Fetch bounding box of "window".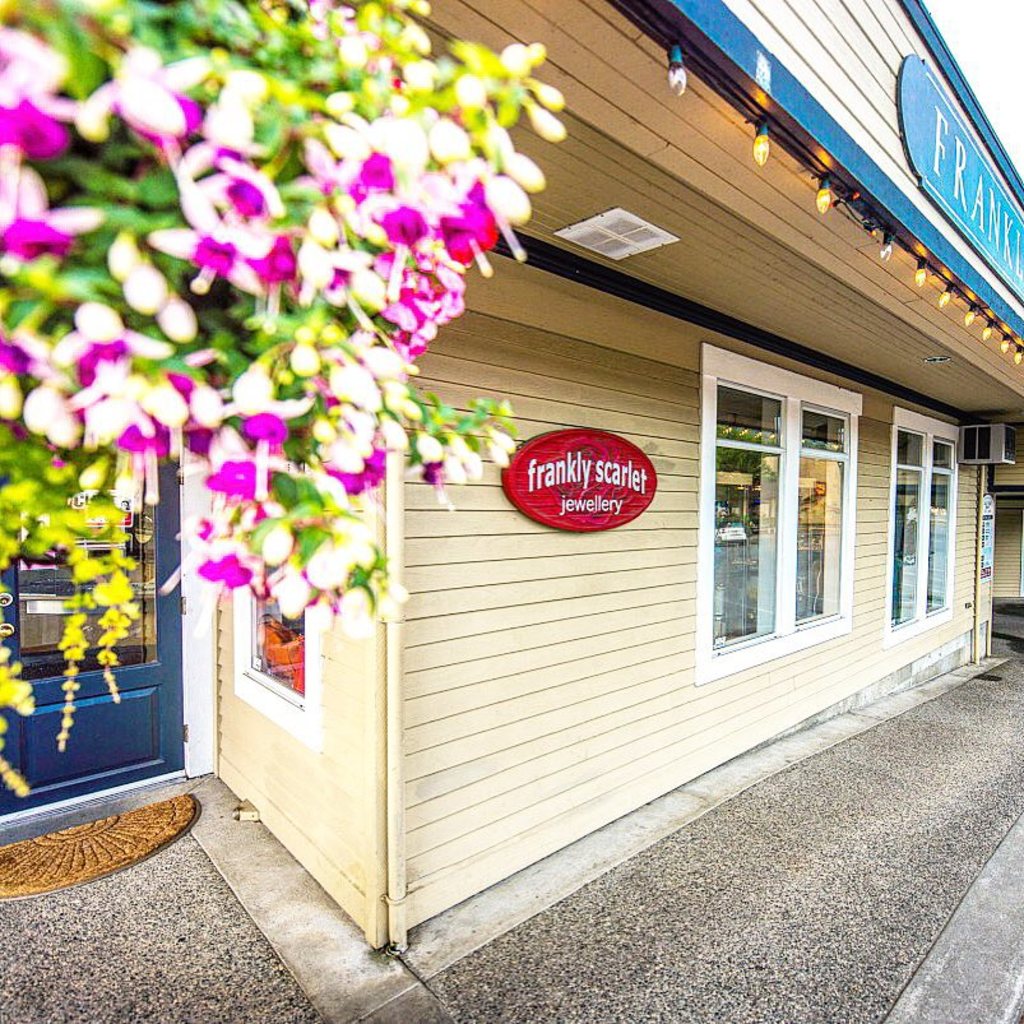
Bbox: x1=885, y1=413, x2=973, y2=641.
